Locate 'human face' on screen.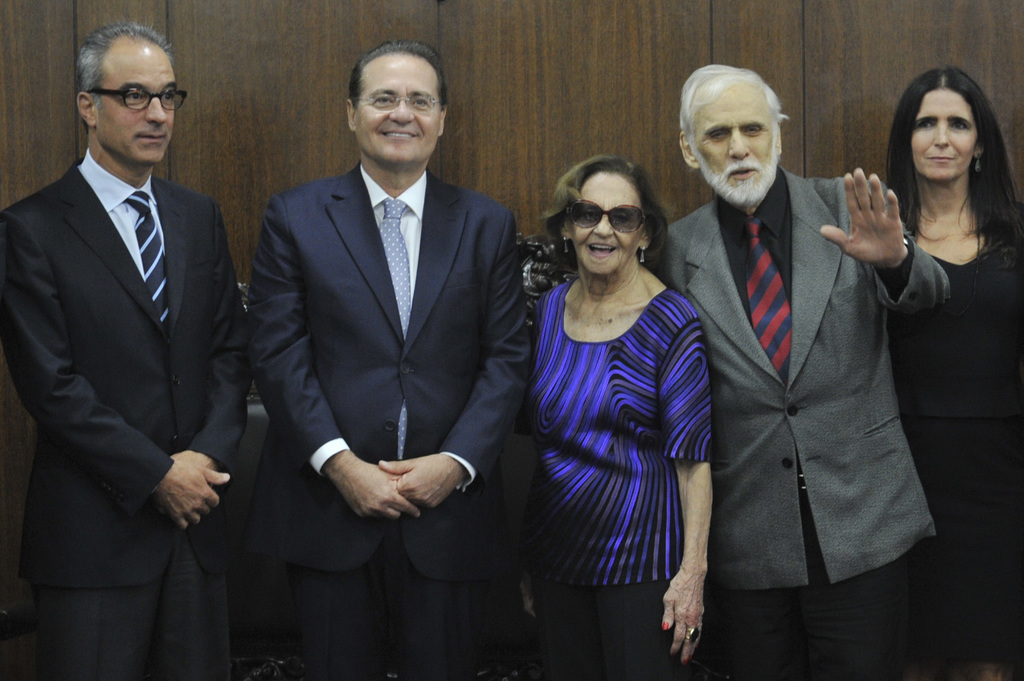
On screen at box=[913, 84, 975, 183].
